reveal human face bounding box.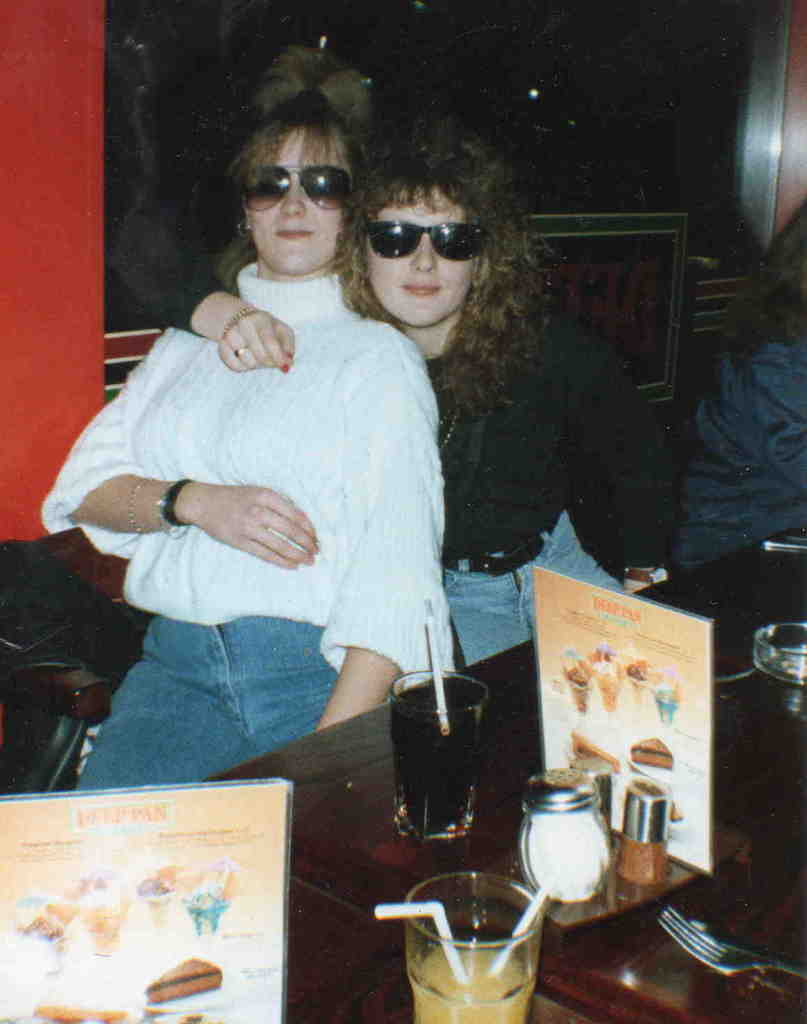
Revealed: select_region(364, 187, 478, 329).
